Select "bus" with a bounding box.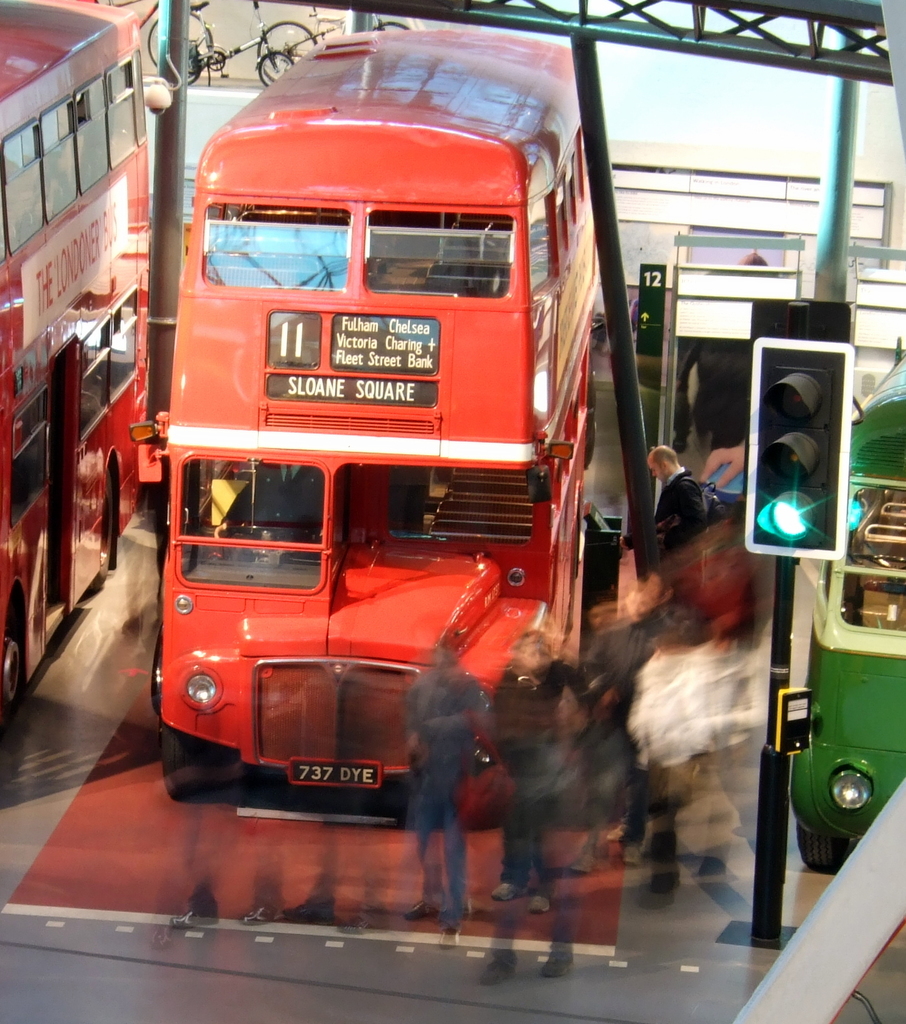
rect(0, 0, 150, 721).
